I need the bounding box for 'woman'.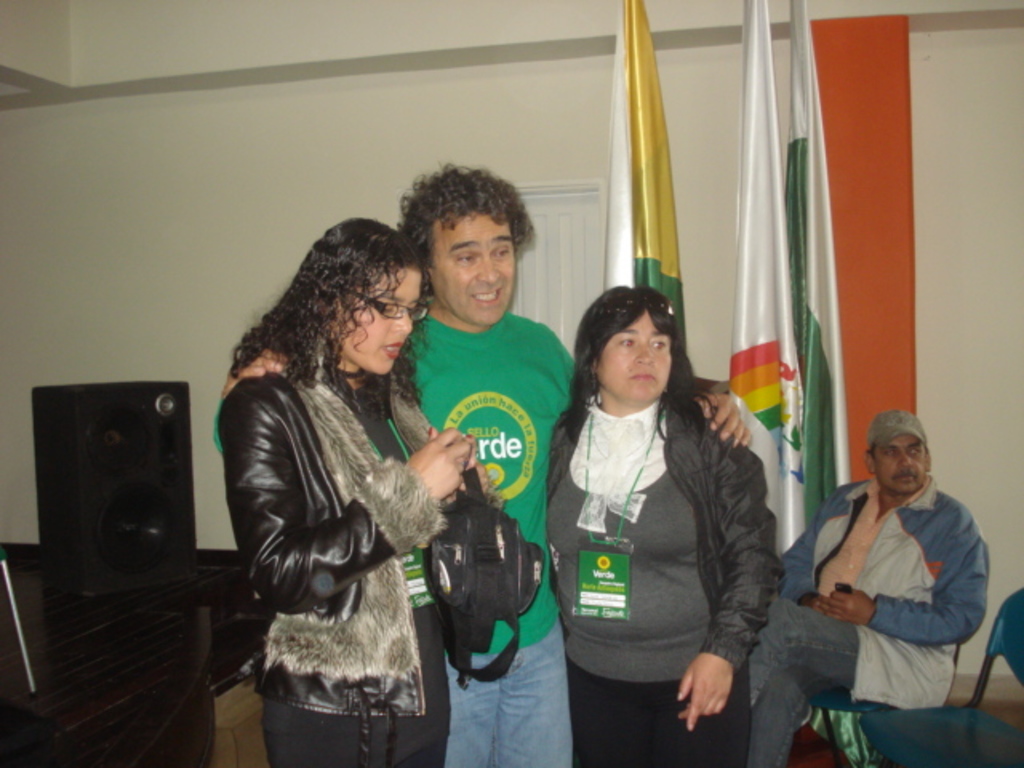
Here it is: region(214, 208, 483, 766).
